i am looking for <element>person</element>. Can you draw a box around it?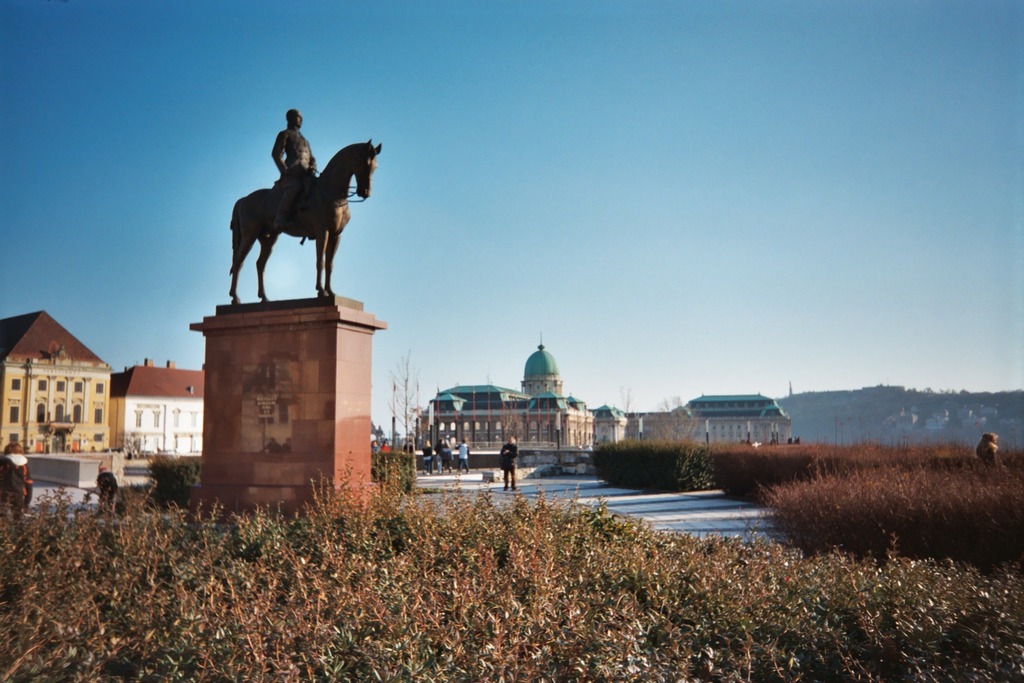
Sure, the bounding box is BBox(500, 439, 519, 494).
